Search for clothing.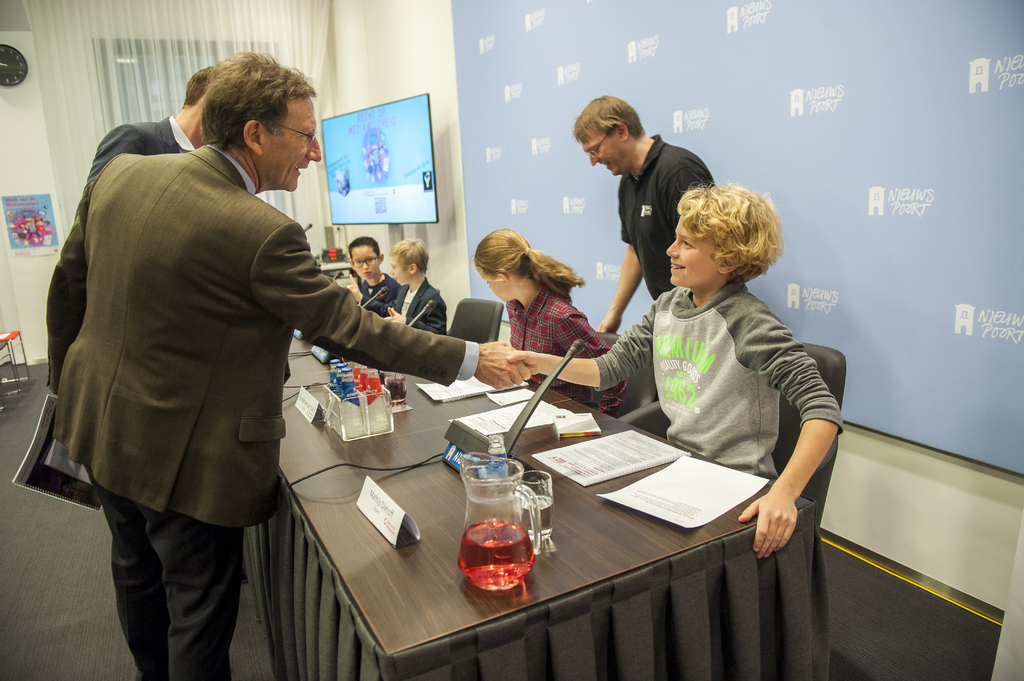
Found at (44, 111, 194, 680).
